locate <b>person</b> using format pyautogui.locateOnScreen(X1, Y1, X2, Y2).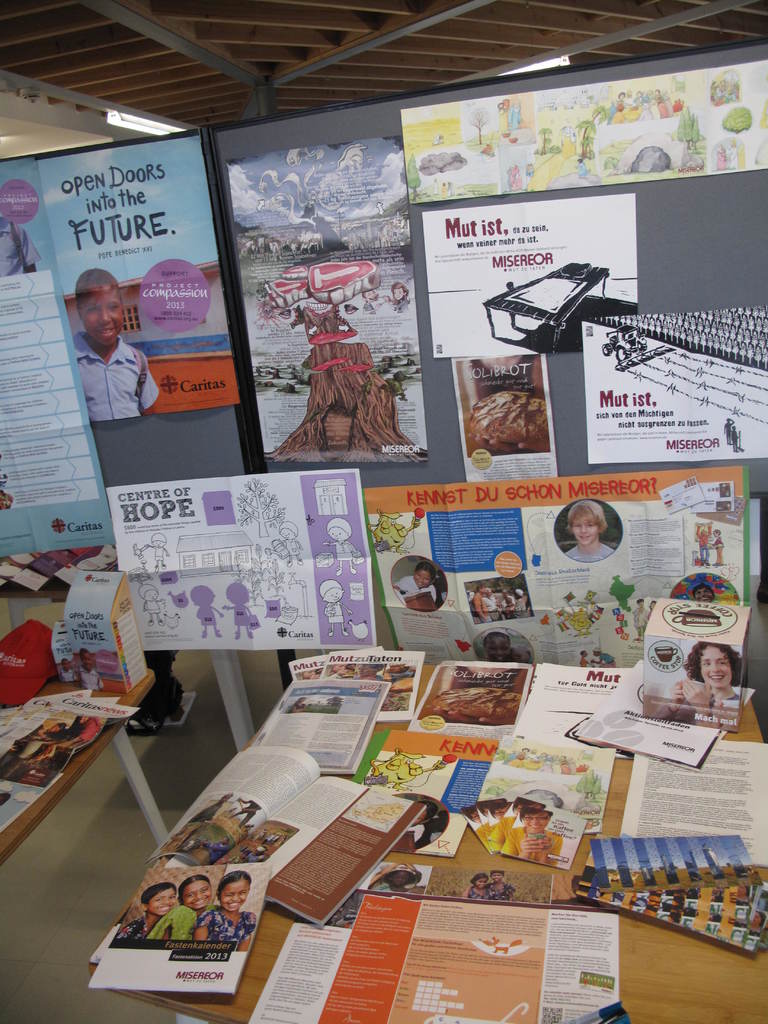
pyautogui.locateOnScreen(65, 267, 152, 417).
